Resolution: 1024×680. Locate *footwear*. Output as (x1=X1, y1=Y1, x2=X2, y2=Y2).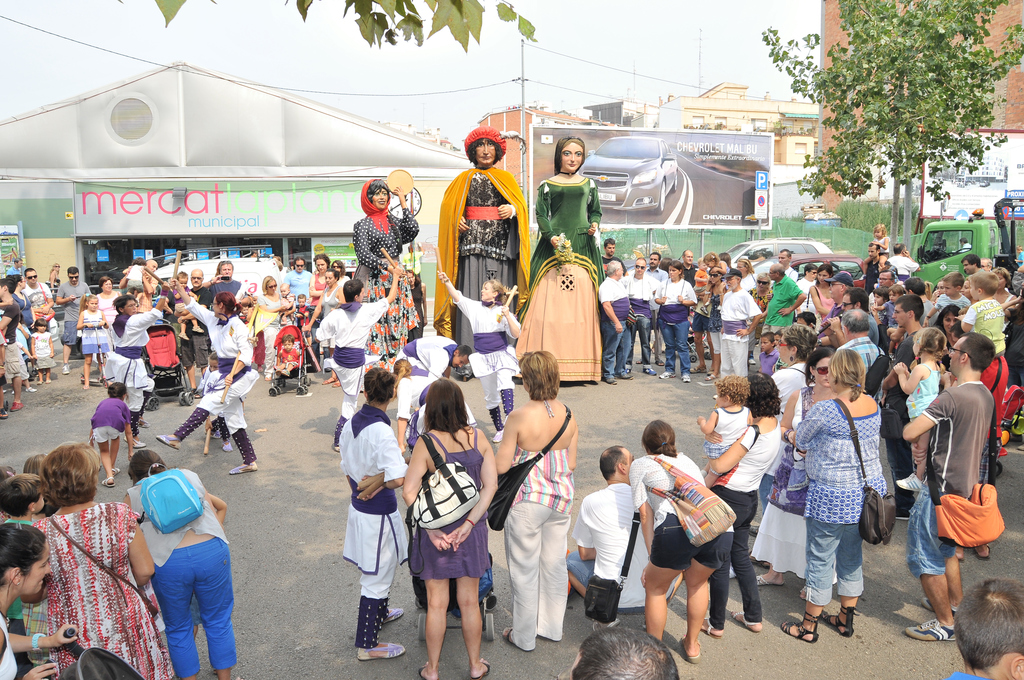
(x1=264, y1=374, x2=273, y2=382).
